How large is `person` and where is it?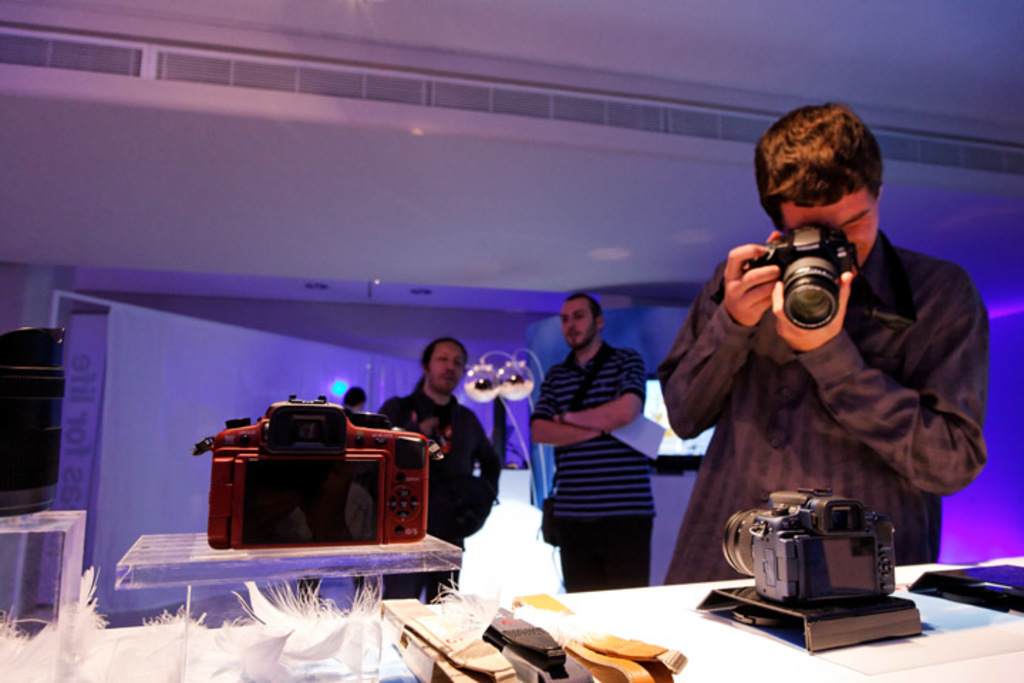
Bounding box: bbox(661, 104, 991, 581).
